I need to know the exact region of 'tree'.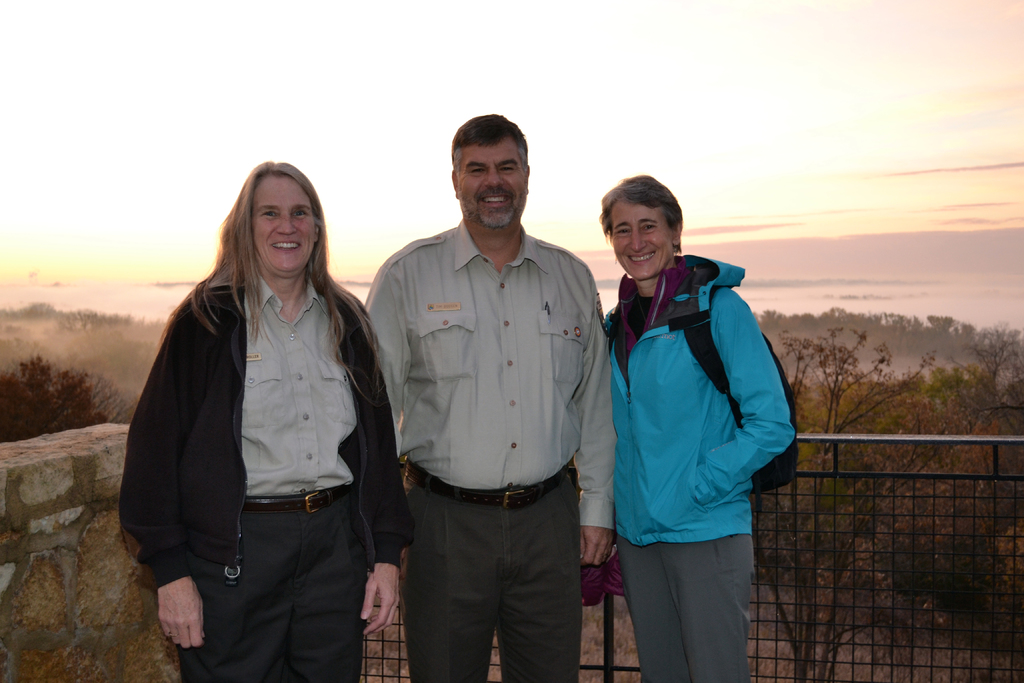
Region: 876, 311, 892, 336.
